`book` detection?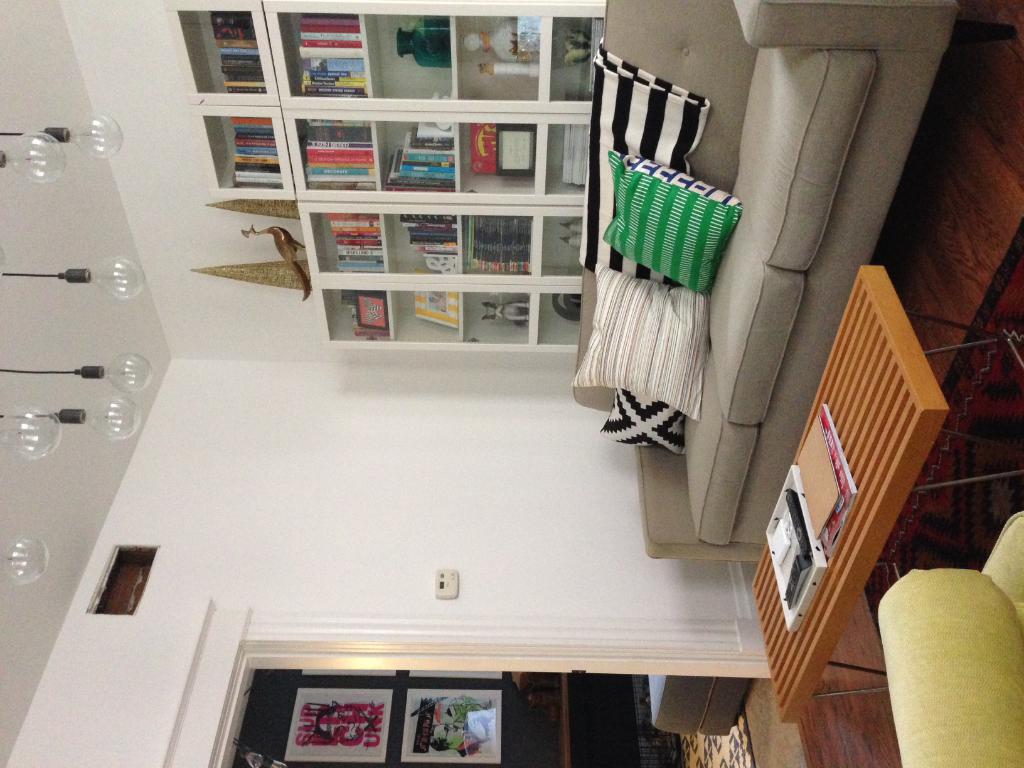
821:399:862:542
